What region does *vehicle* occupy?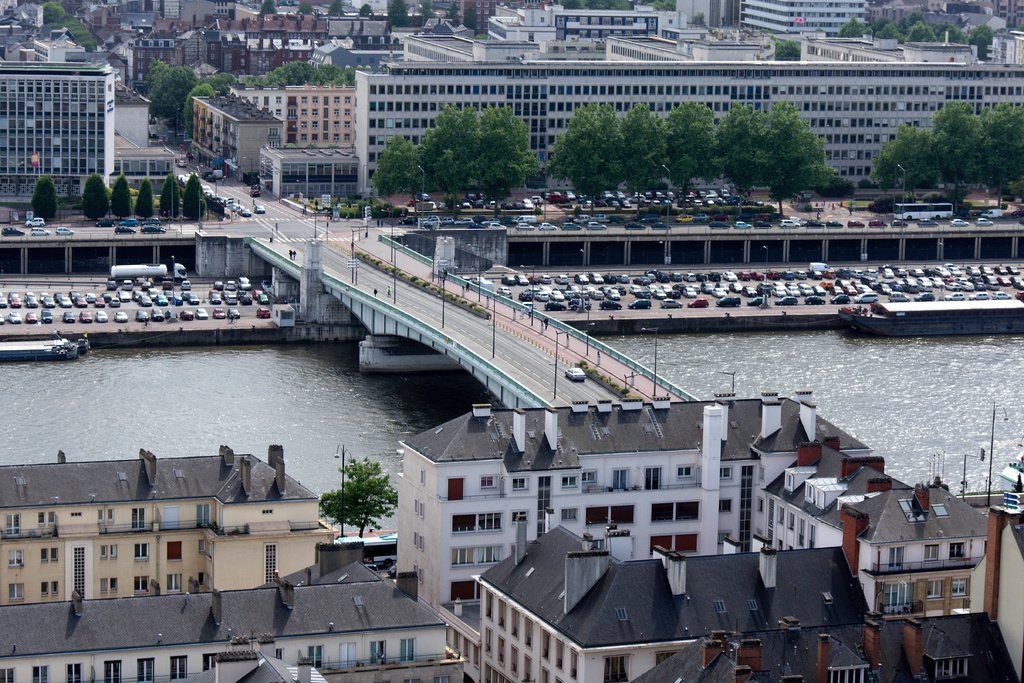
pyautogui.locateOnScreen(227, 309, 239, 320).
